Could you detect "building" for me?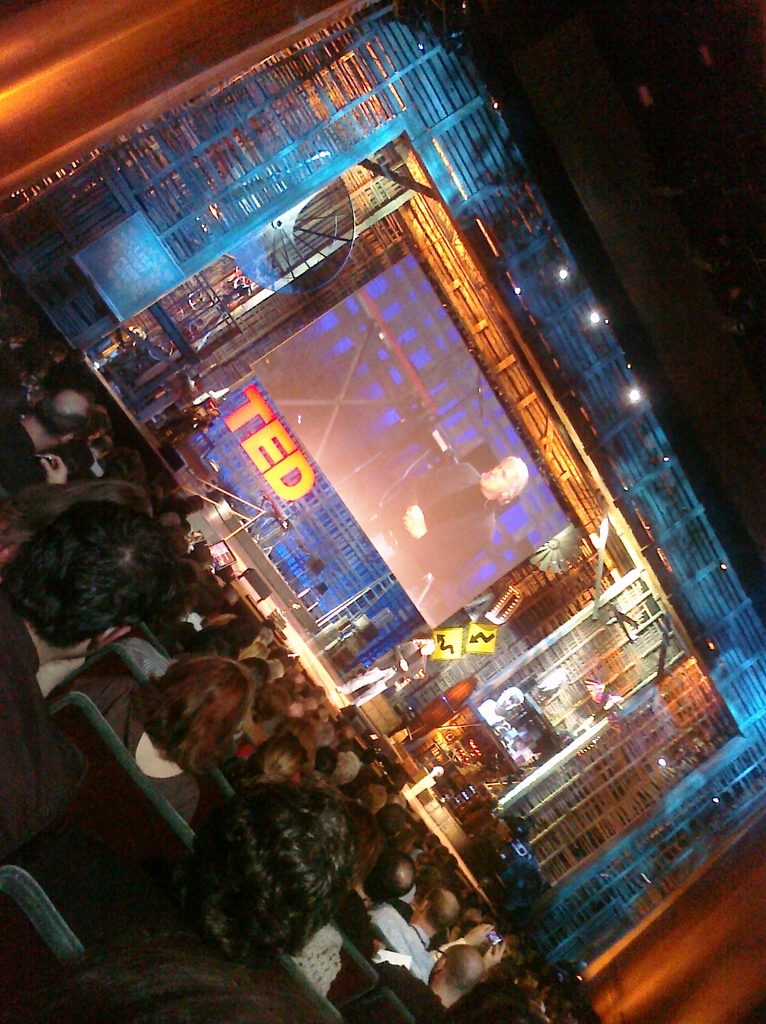
Detection result: (x1=0, y1=0, x2=765, y2=1023).
